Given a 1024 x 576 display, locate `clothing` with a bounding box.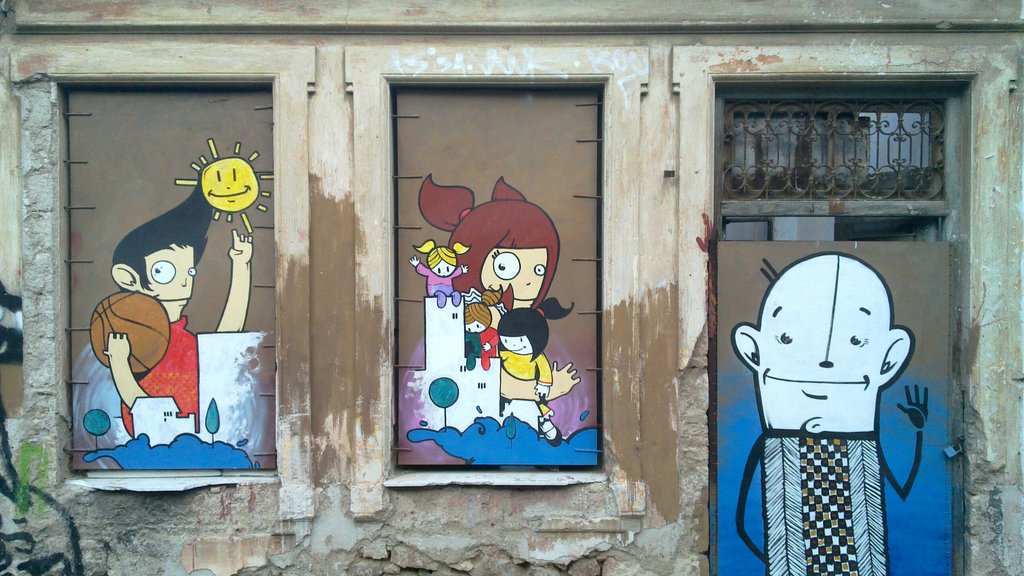
Located: BBox(500, 345, 548, 388).
